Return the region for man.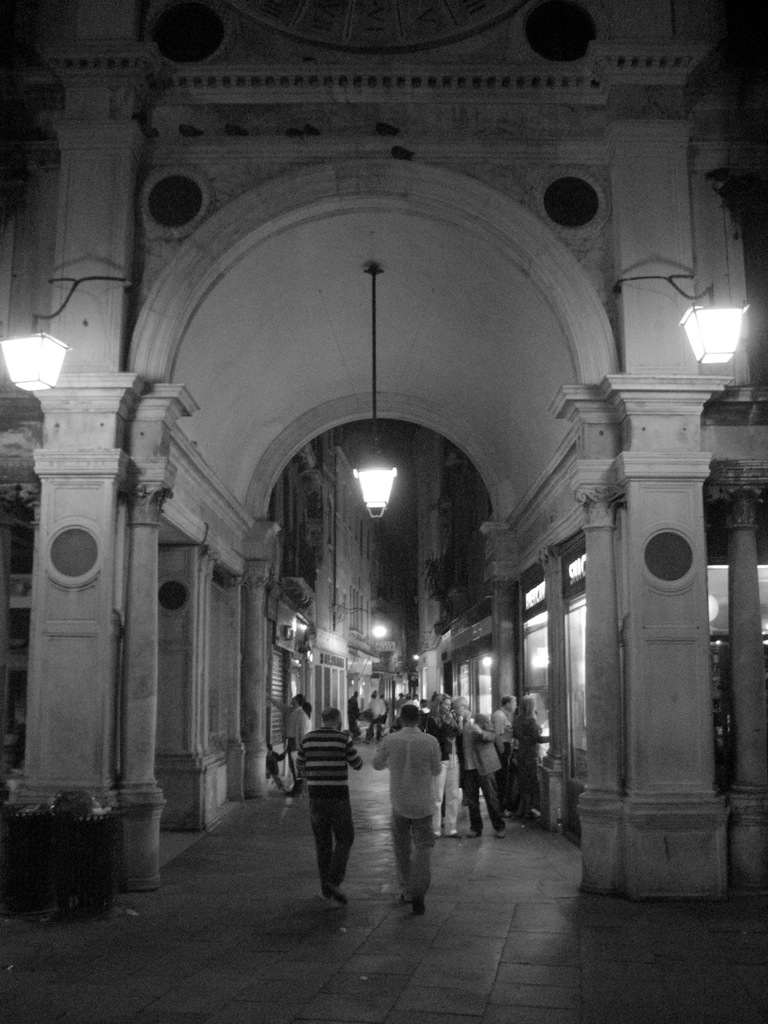
locate(369, 710, 457, 909).
